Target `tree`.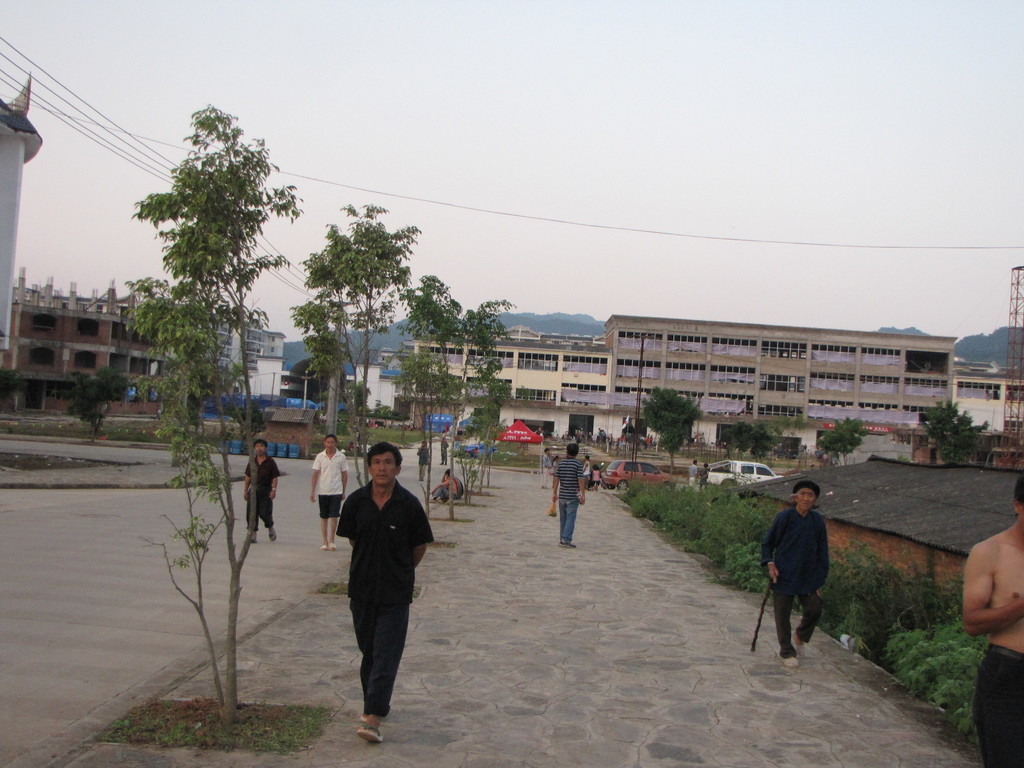
Target region: [138, 86, 289, 436].
